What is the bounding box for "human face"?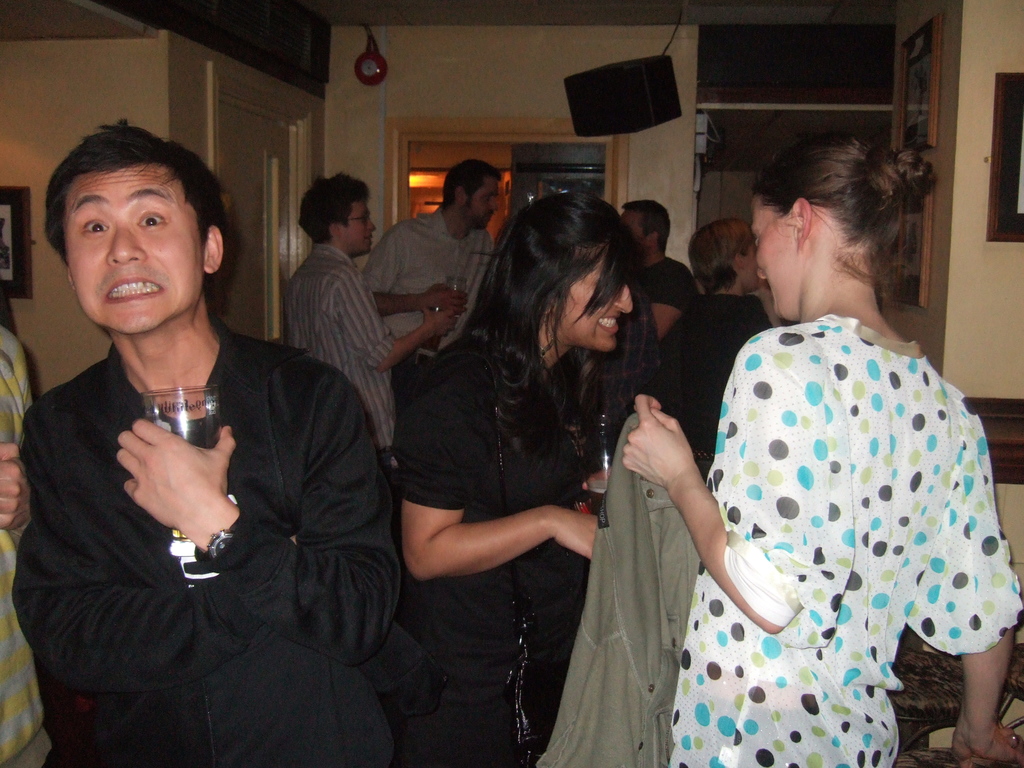
(x1=554, y1=264, x2=634, y2=355).
